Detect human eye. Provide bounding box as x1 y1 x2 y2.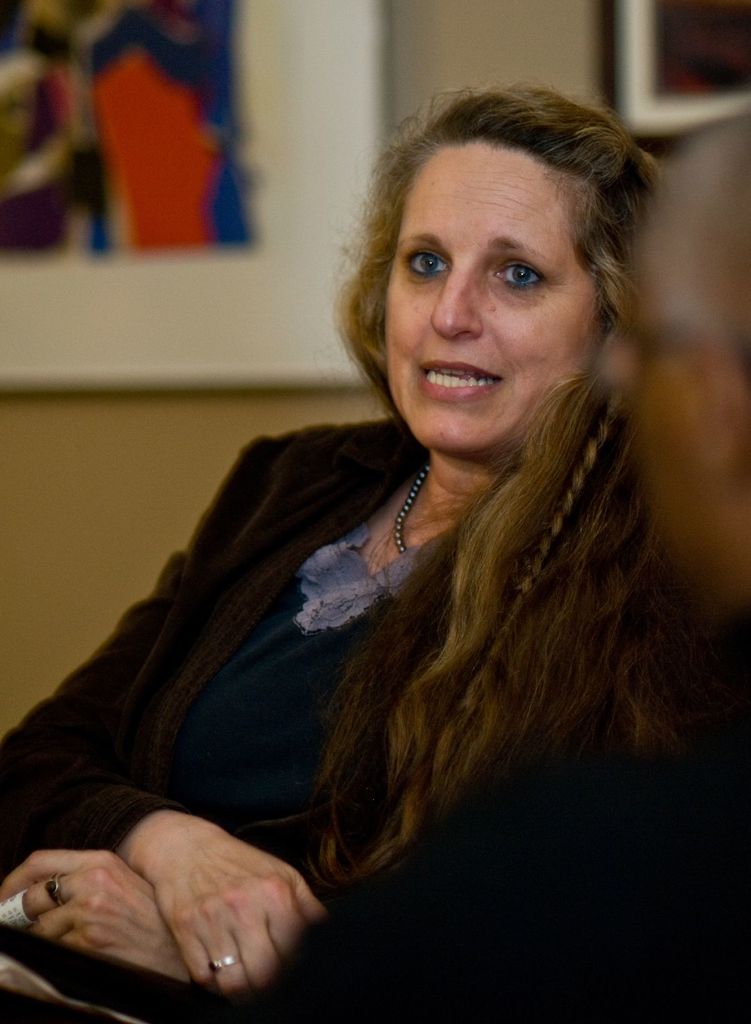
400 239 453 285.
